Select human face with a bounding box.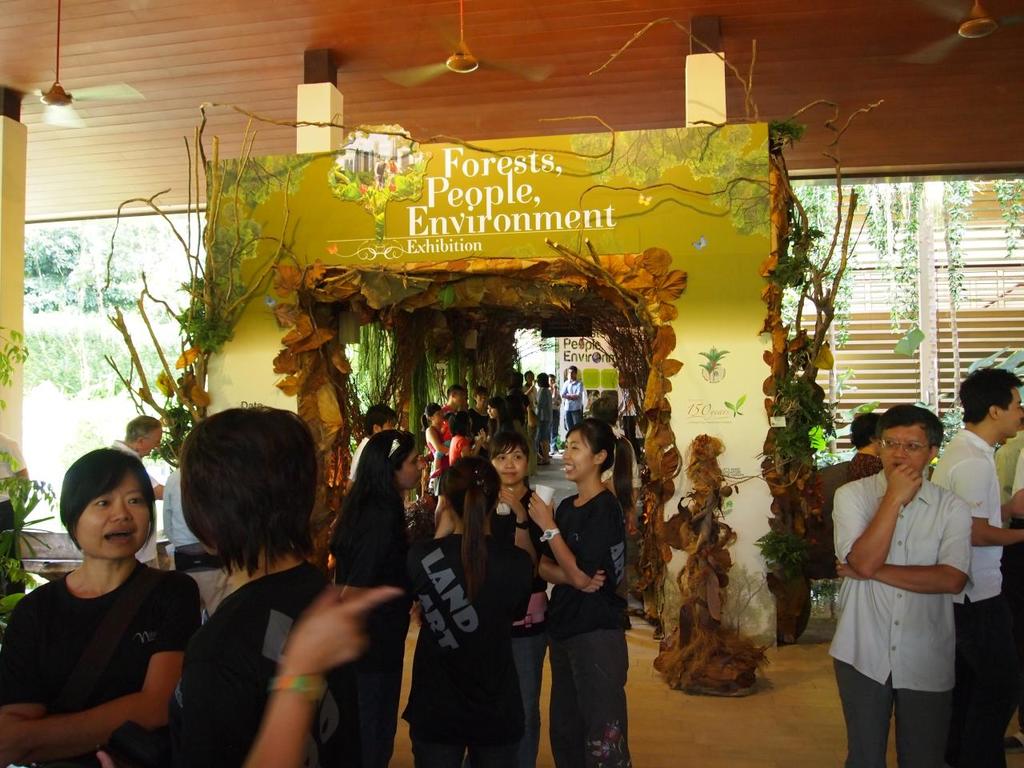
489 441 525 483.
